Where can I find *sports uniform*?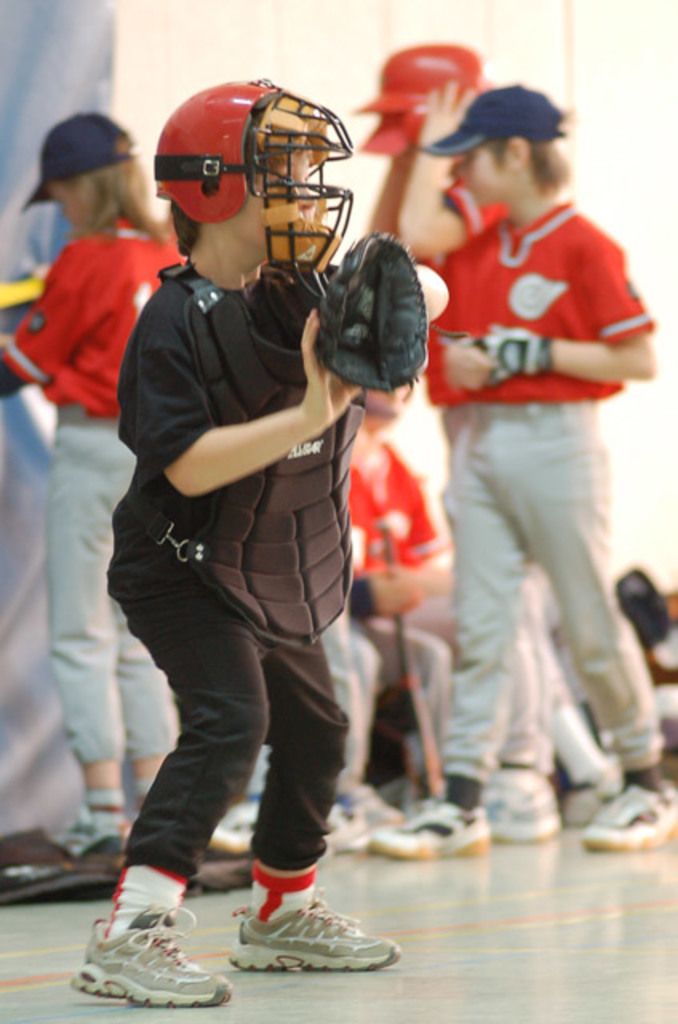
You can find it at 360, 85, 676, 851.
